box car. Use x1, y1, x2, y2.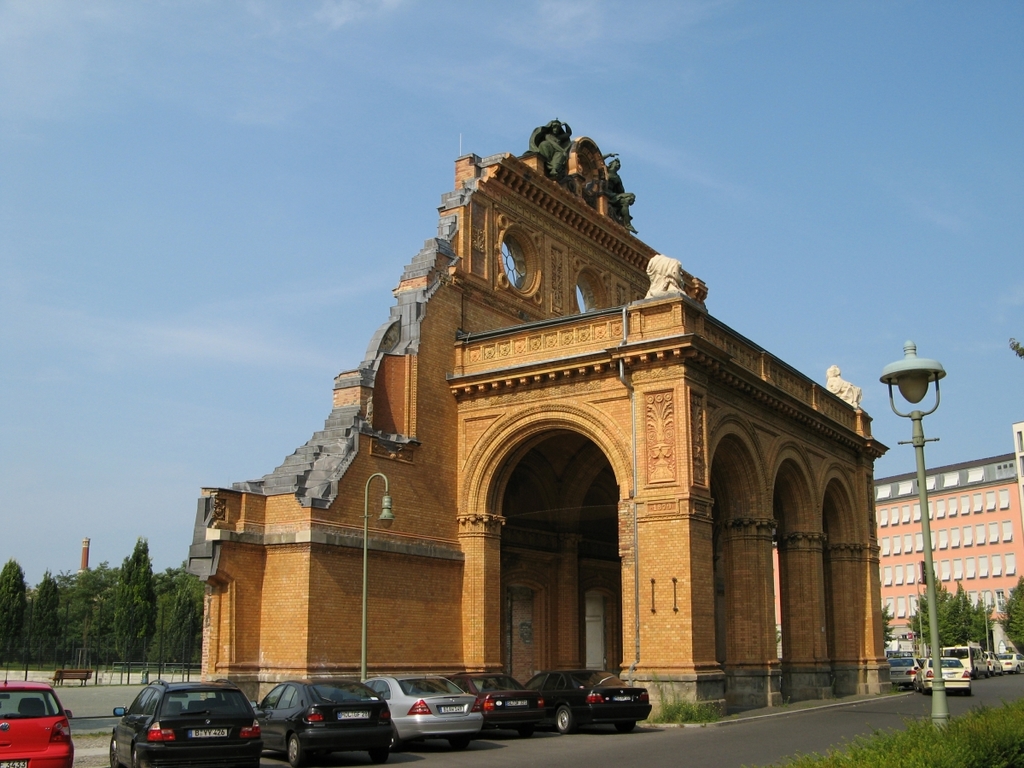
441, 670, 544, 726.
